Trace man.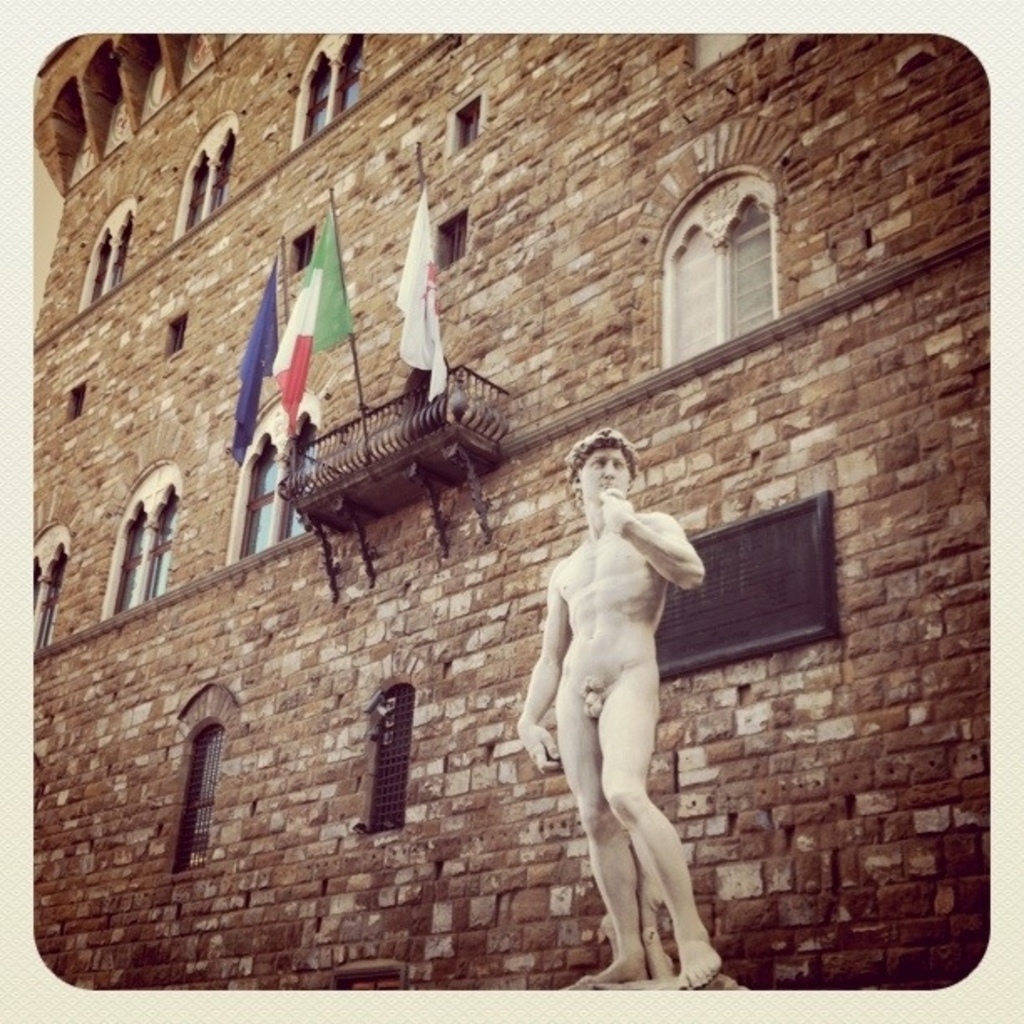
Traced to 504 425 714 996.
